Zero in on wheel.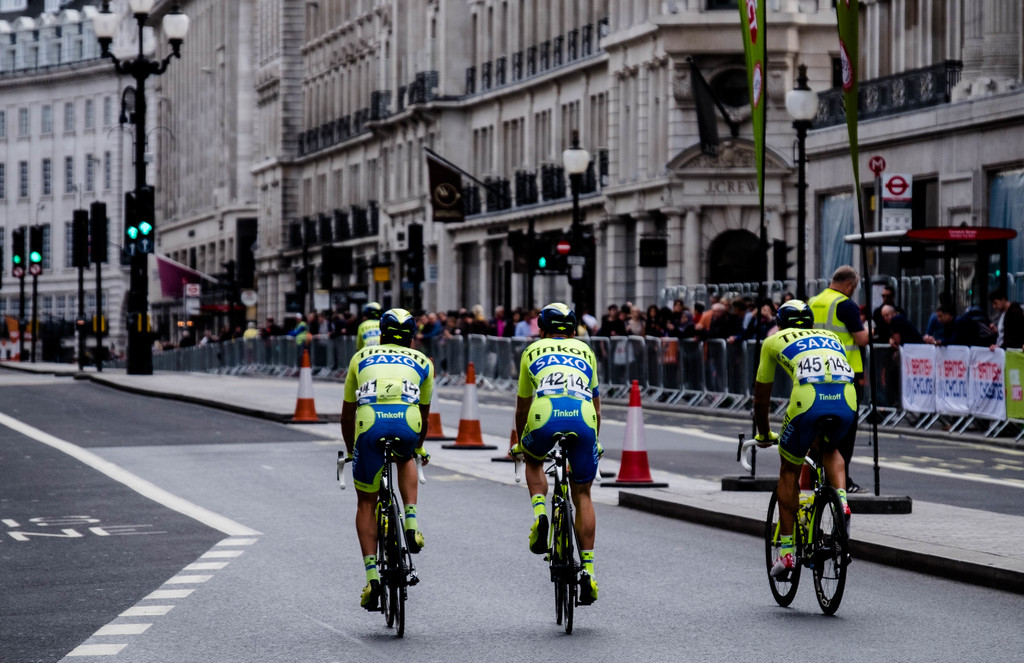
Zeroed in: (left=396, top=544, right=410, bottom=644).
